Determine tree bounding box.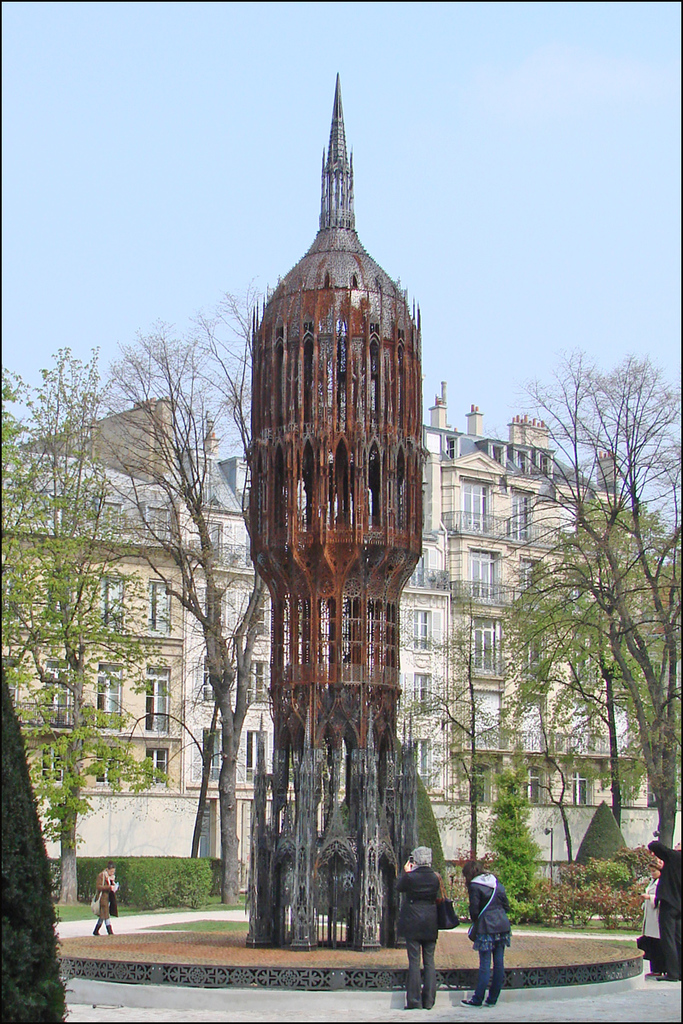
Determined: left=483, top=346, right=665, bottom=886.
